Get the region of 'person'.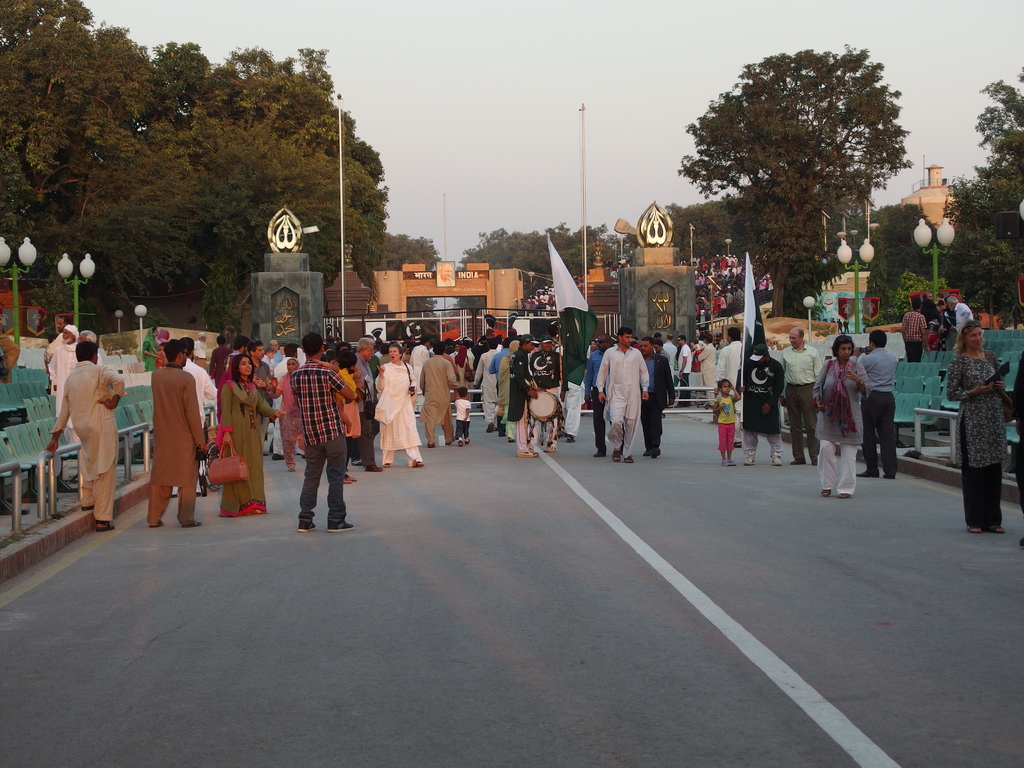
Rect(46, 344, 125, 524).
